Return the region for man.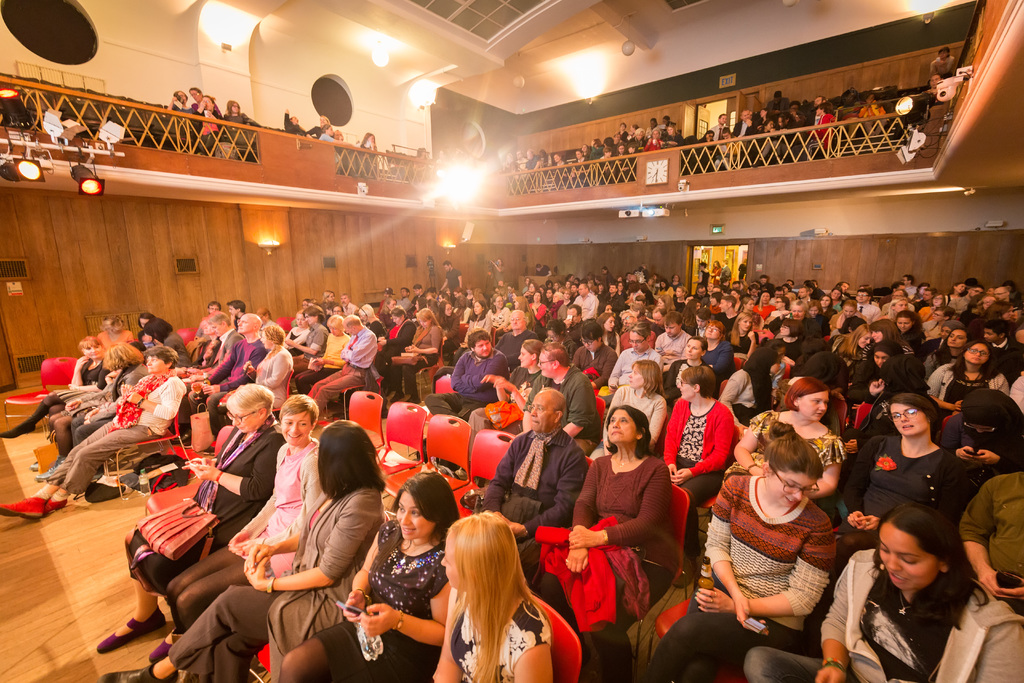
[227,302,246,329].
